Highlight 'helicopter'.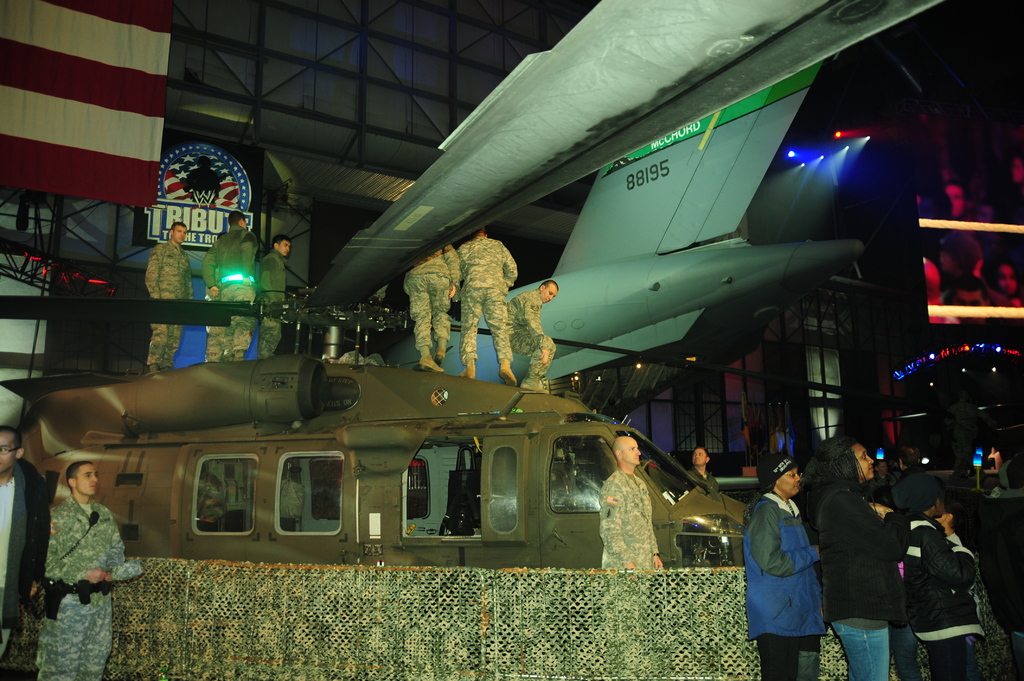
Highlighted region: 0, 0, 948, 669.
